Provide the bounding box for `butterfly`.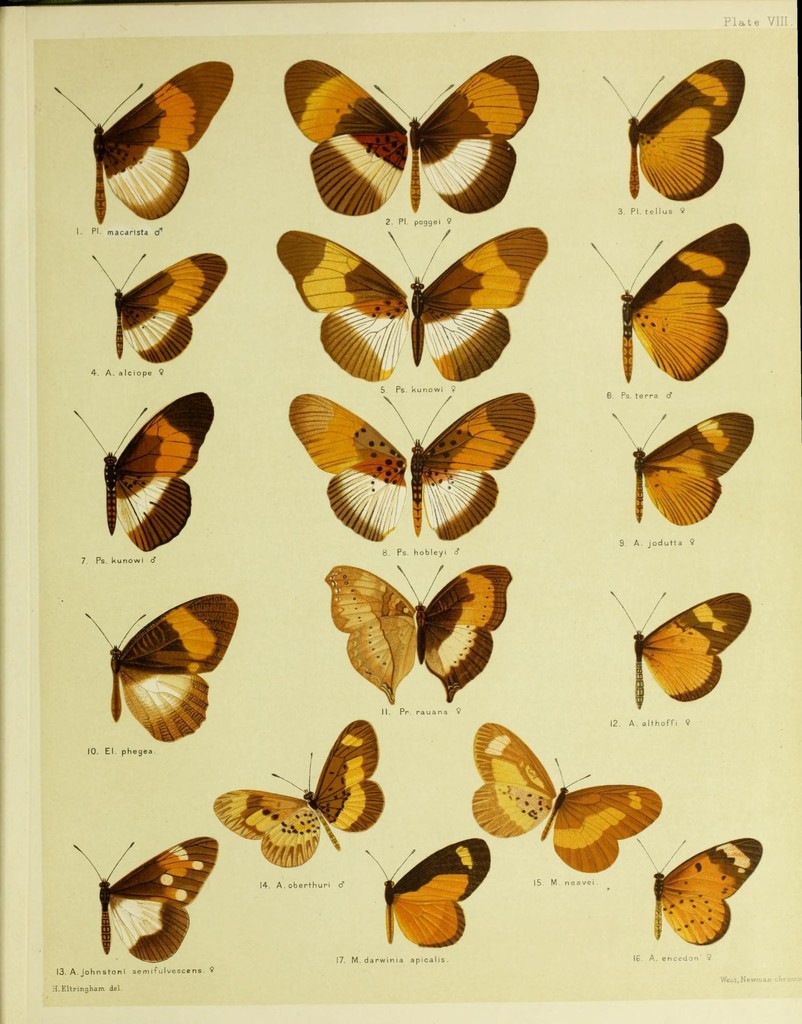
[208, 719, 383, 870].
